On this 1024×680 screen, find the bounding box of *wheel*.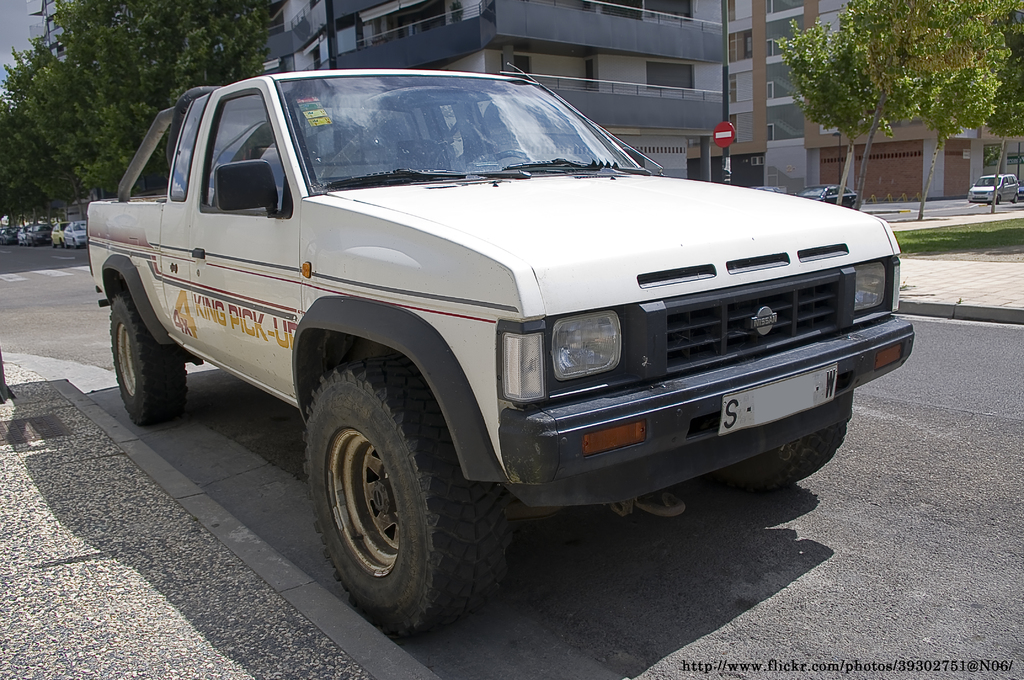
Bounding box: bbox=[711, 422, 849, 492].
